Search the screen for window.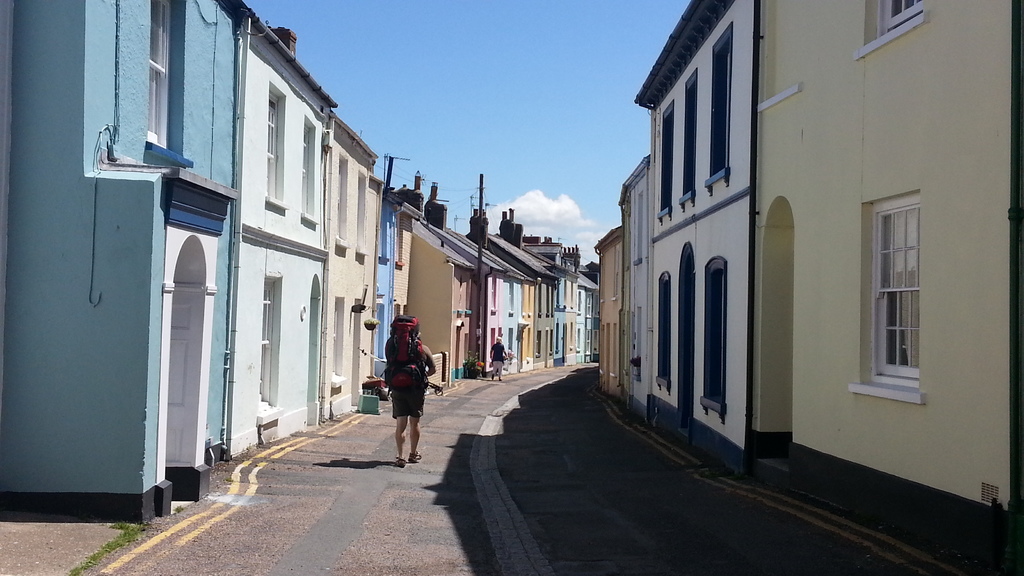
Found at bbox=(655, 97, 676, 229).
